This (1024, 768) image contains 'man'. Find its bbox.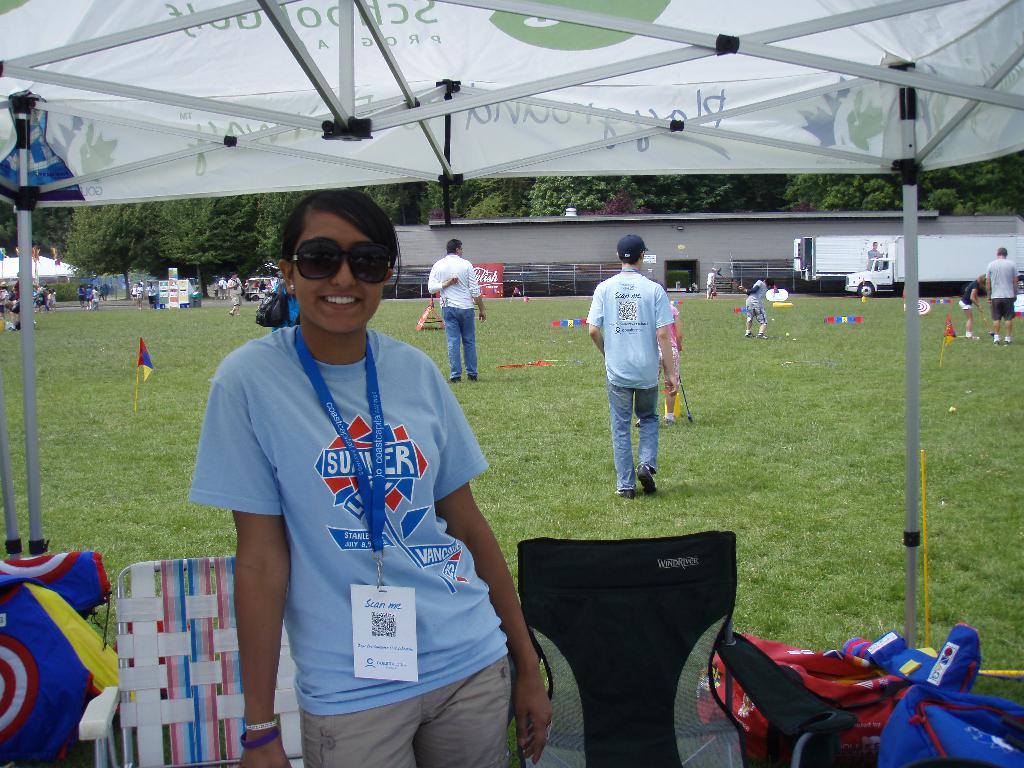
985 245 1021 342.
